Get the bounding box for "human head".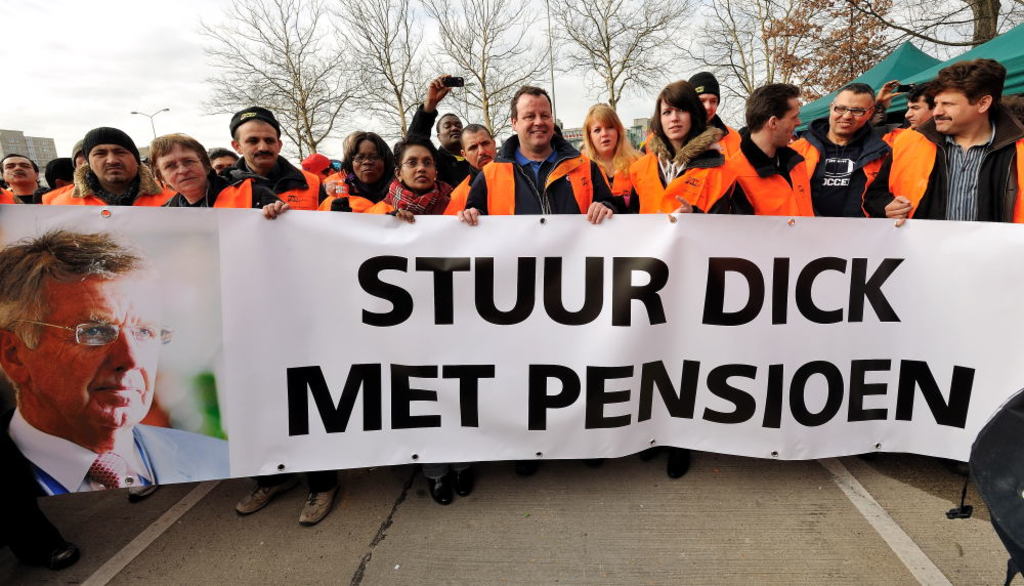
71:141:84:166.
